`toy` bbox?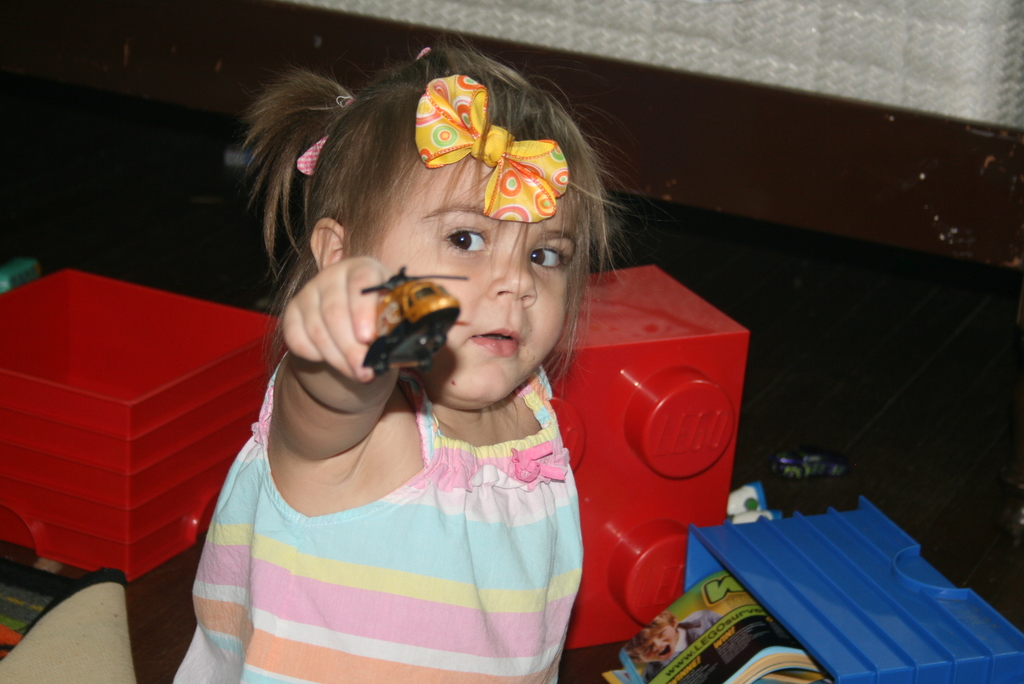
Rect(360, 264, 476, 379)
